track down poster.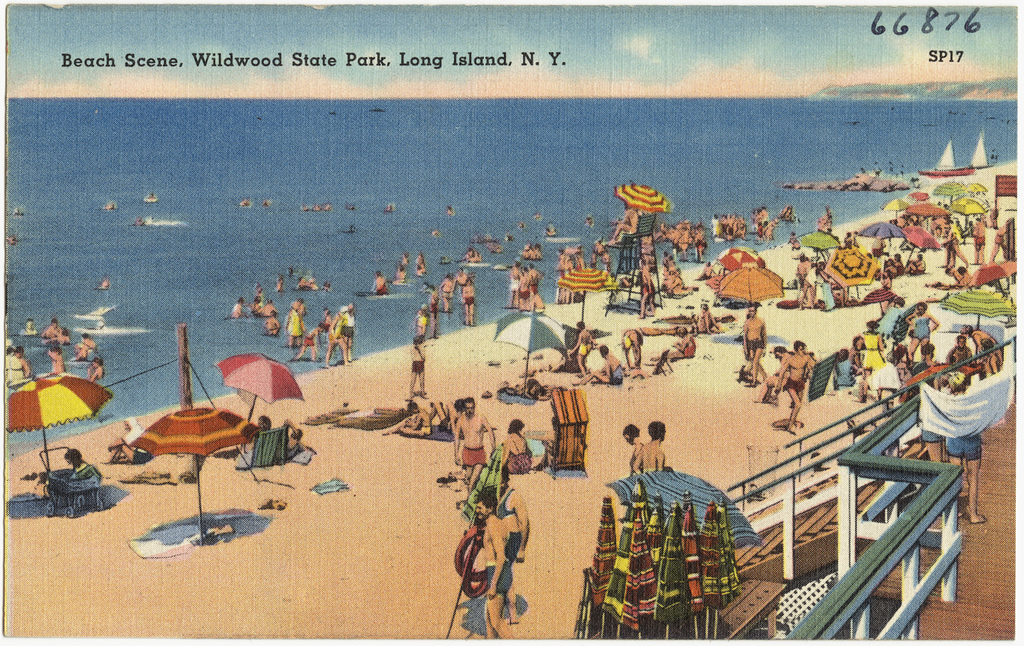
Tracked to 0/0/1023/645.
